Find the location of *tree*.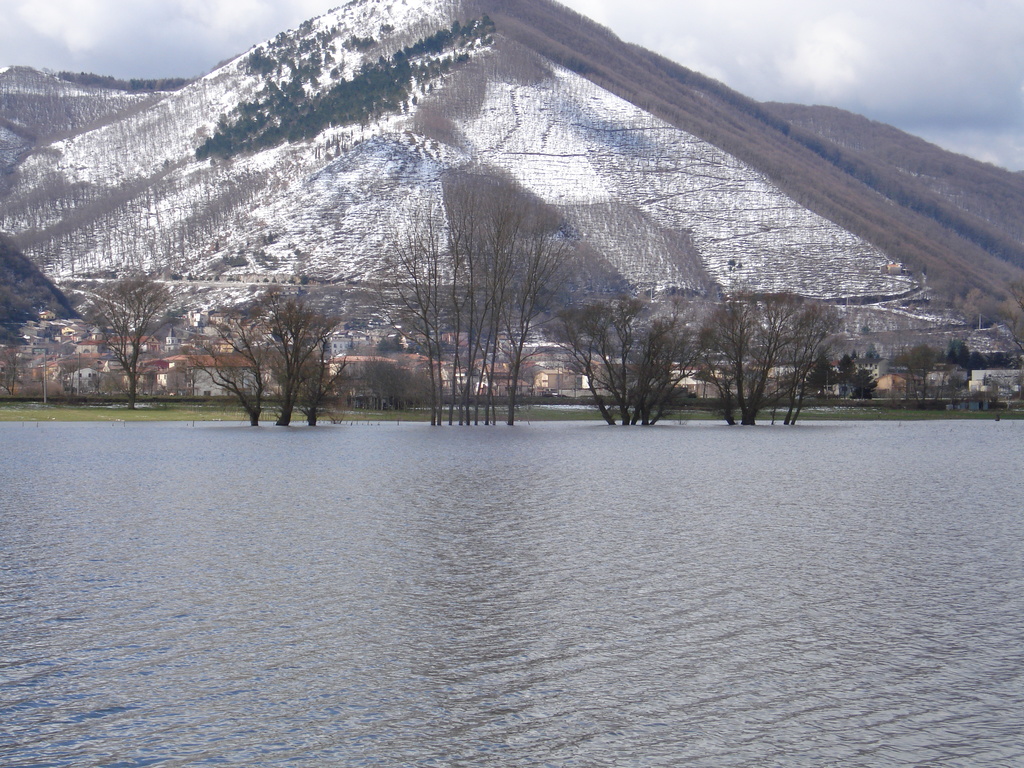
Location: <bbox>858, 370, 875, 399</bbox>.
